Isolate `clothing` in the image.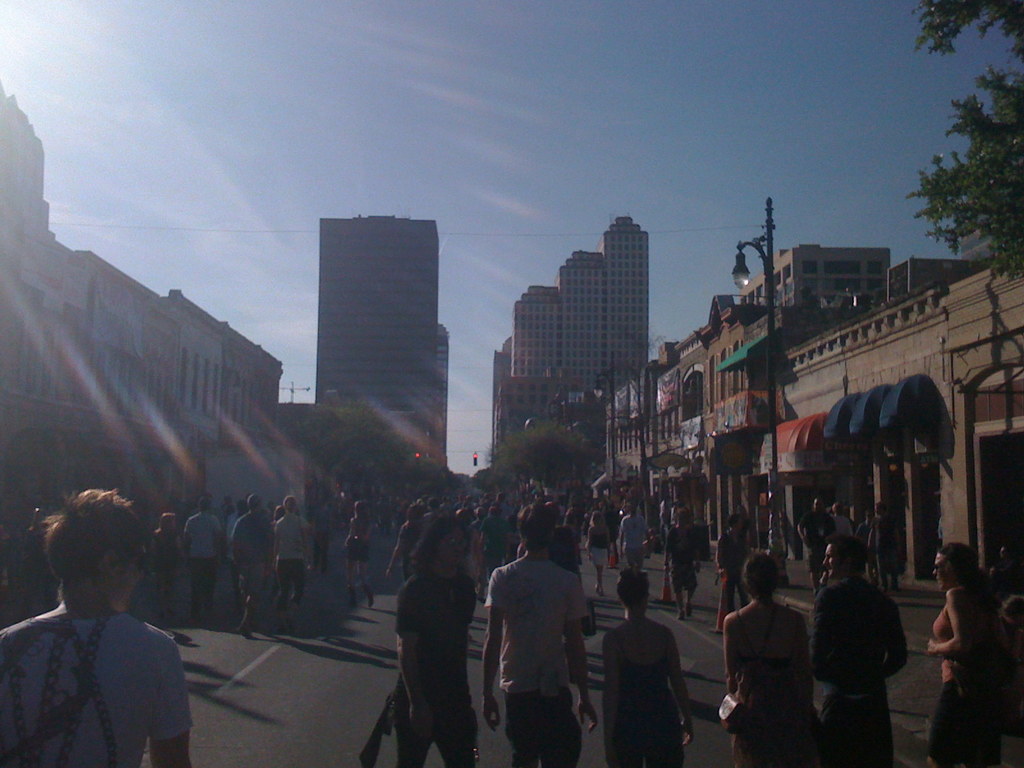
Isolated region: box(150, 526, 182, 595).
